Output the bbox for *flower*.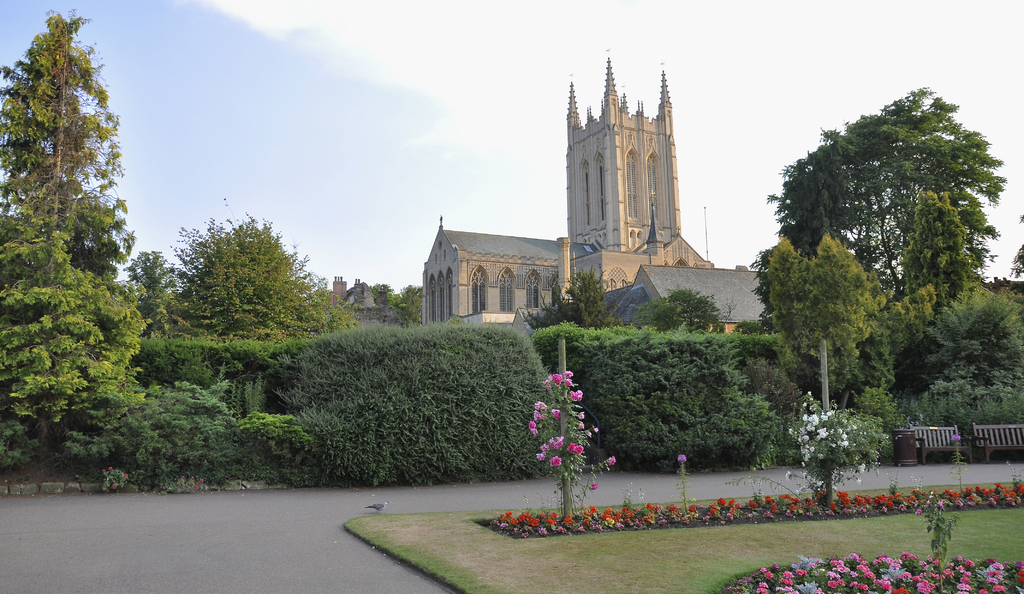
locate(551, 373, 562, 386).
